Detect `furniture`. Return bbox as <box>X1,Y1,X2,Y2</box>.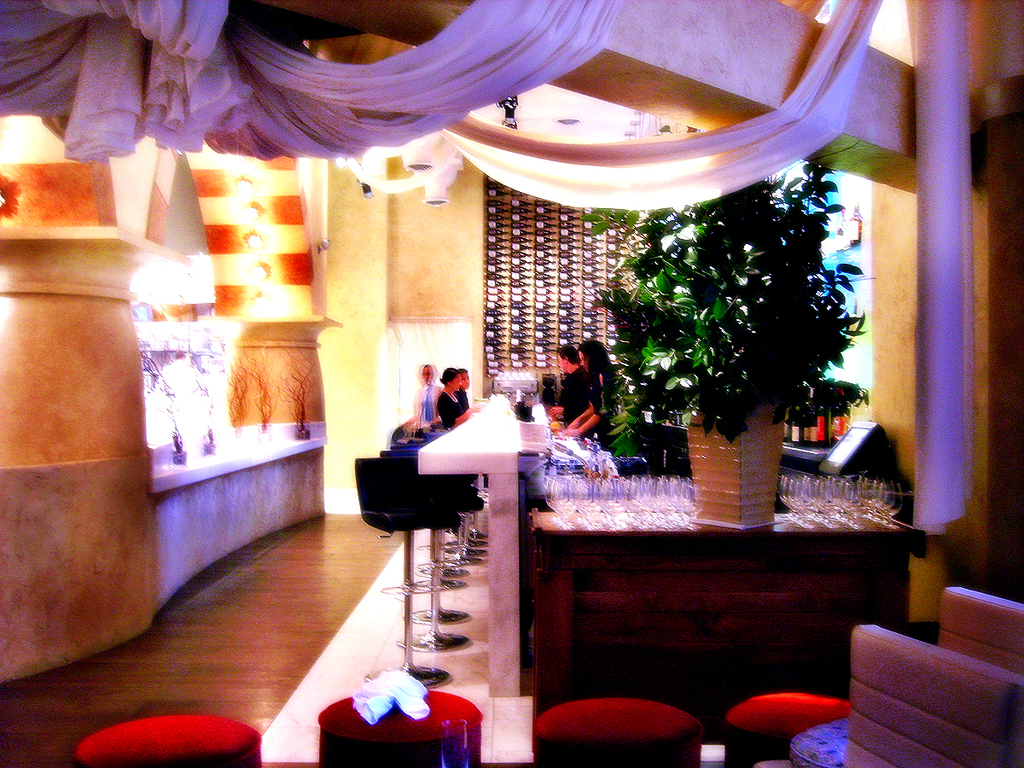
<box>317,688,482,767</box>.
